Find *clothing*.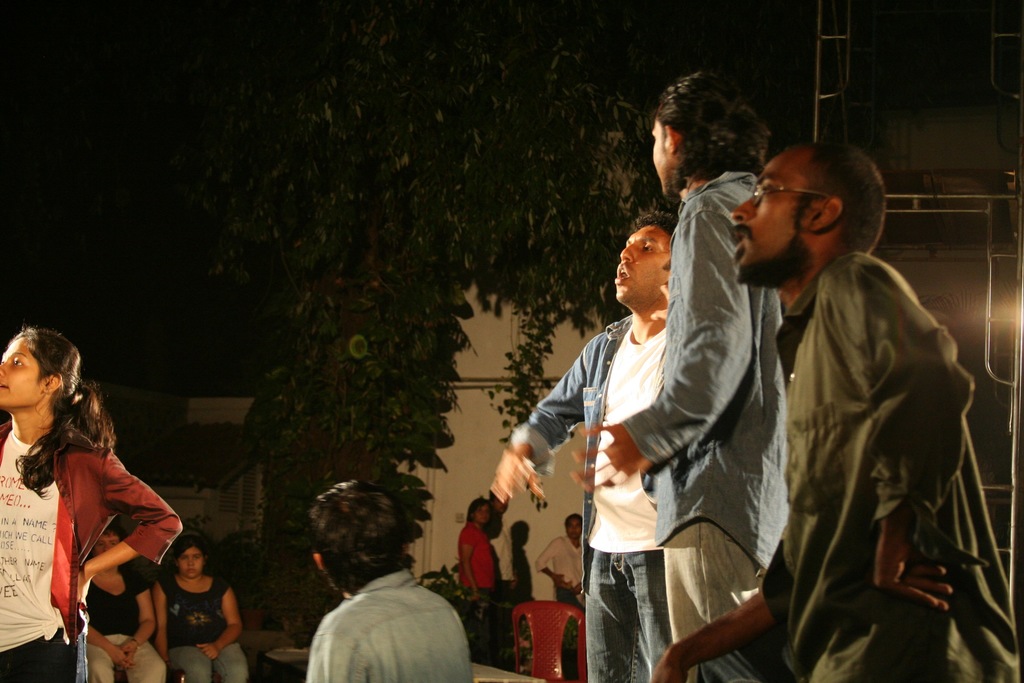
Rect(620, 175, 808, 662).
